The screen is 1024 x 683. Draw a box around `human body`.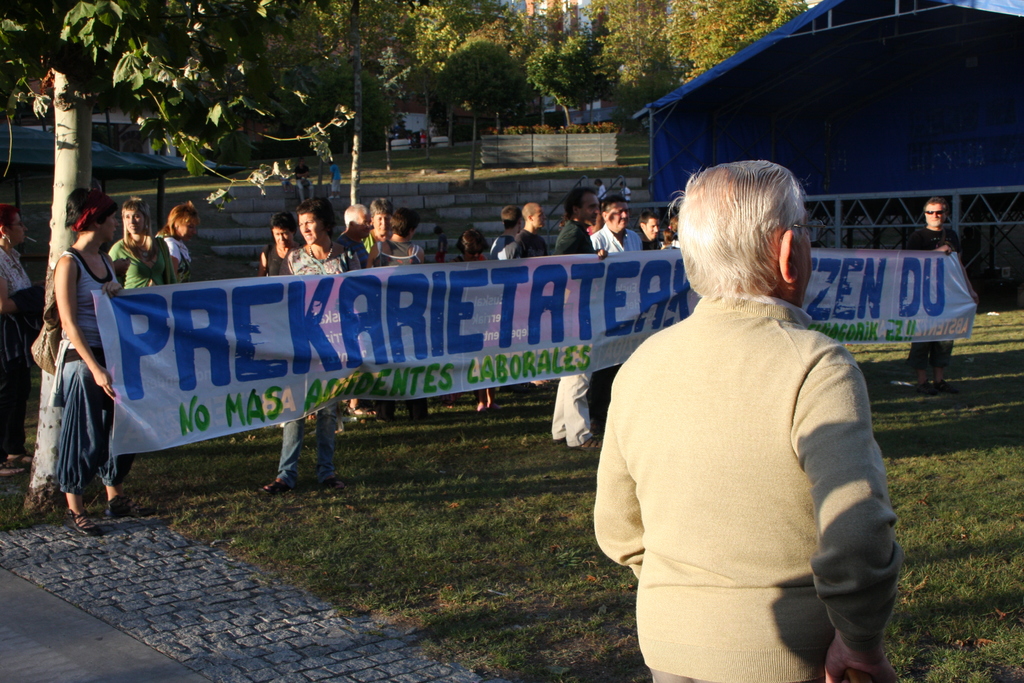
left=251, top=237, right=296, bottom=281.
